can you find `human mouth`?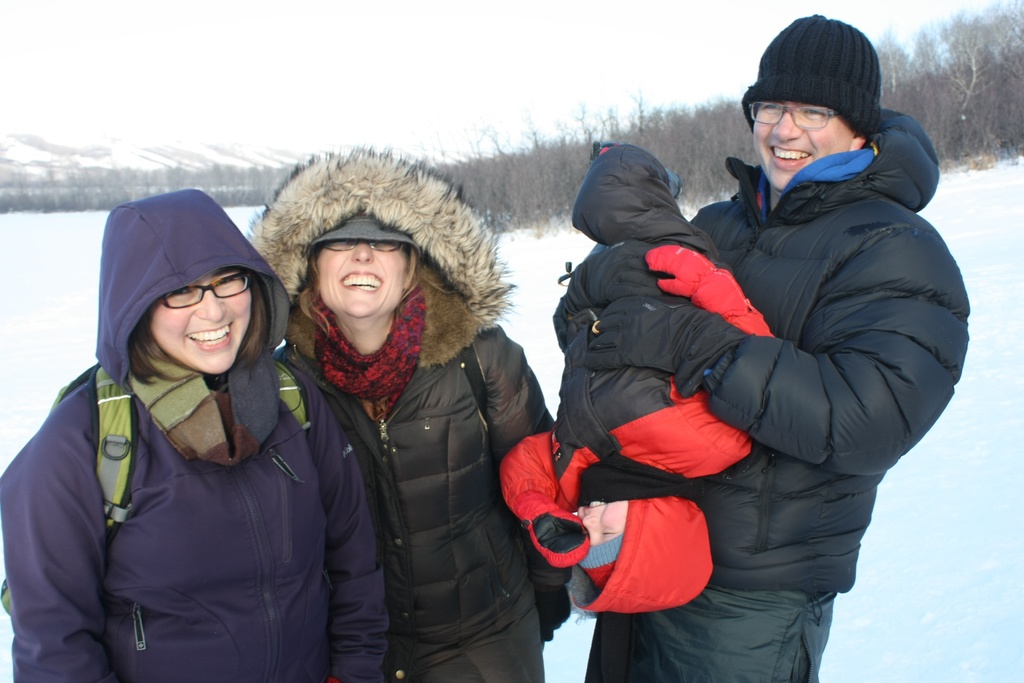
Yes, bounding box: 339,267,383,292.
